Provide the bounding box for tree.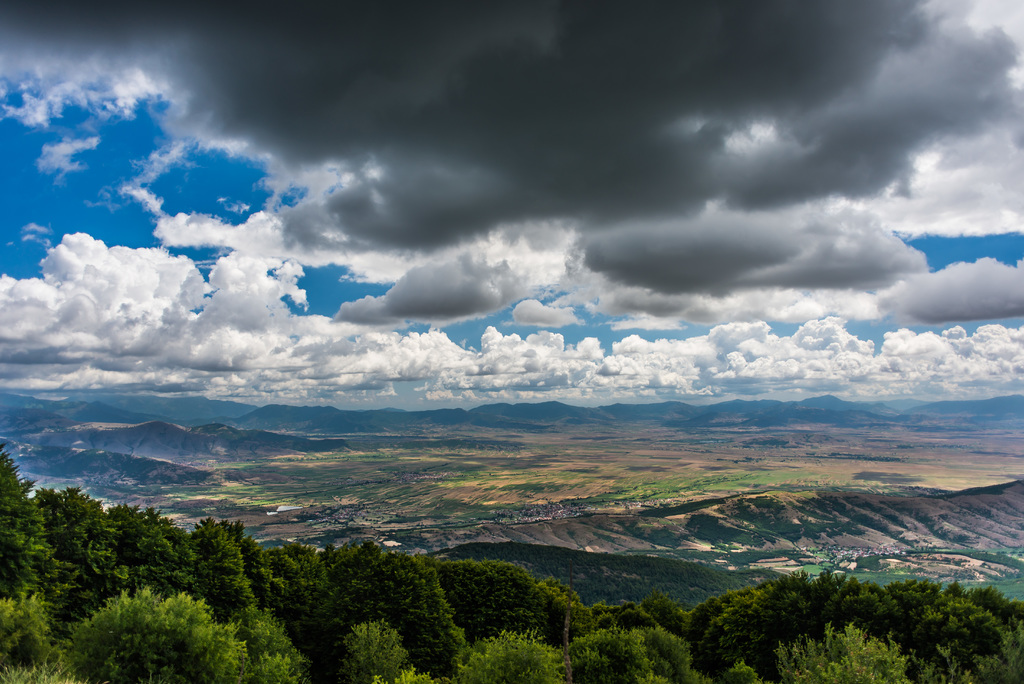
l=38, t=484, r=129, b=594.
